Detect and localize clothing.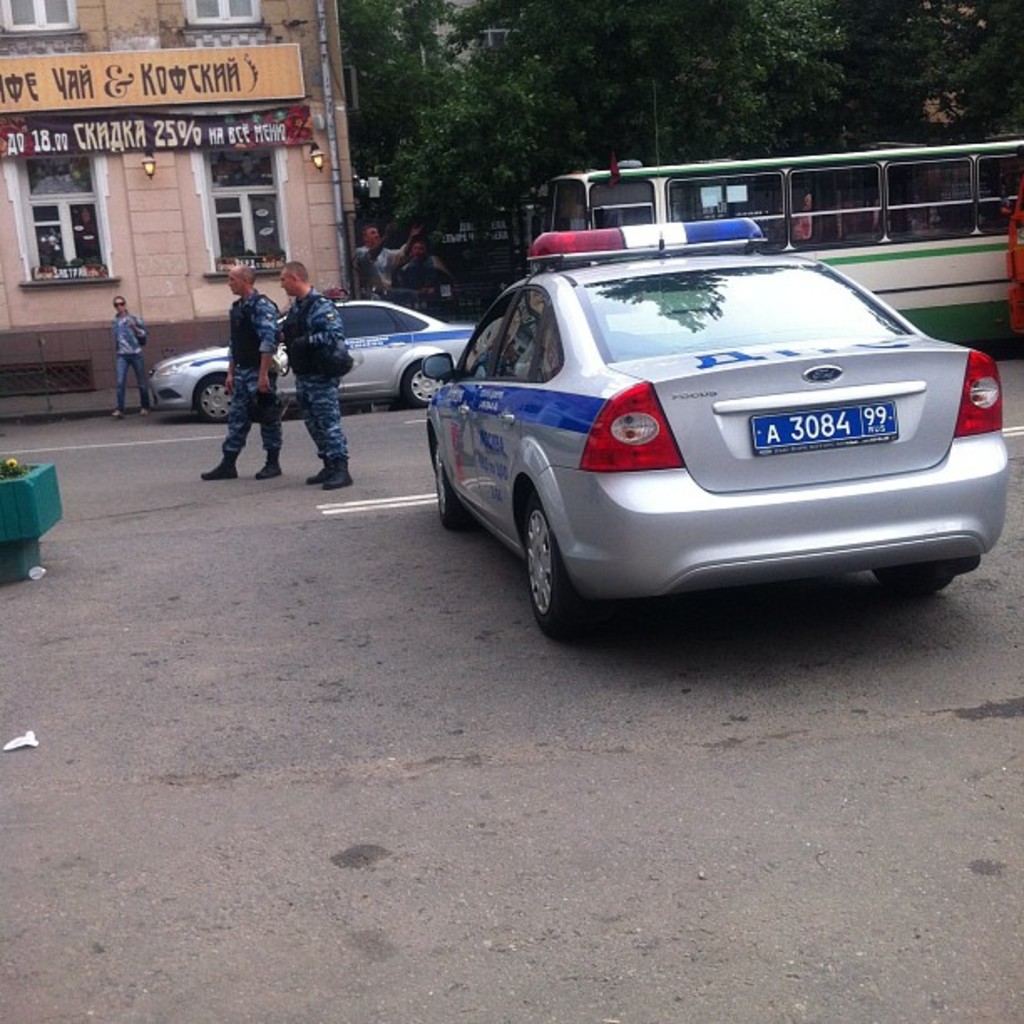
Localized at (95, 311, 152, 407).
